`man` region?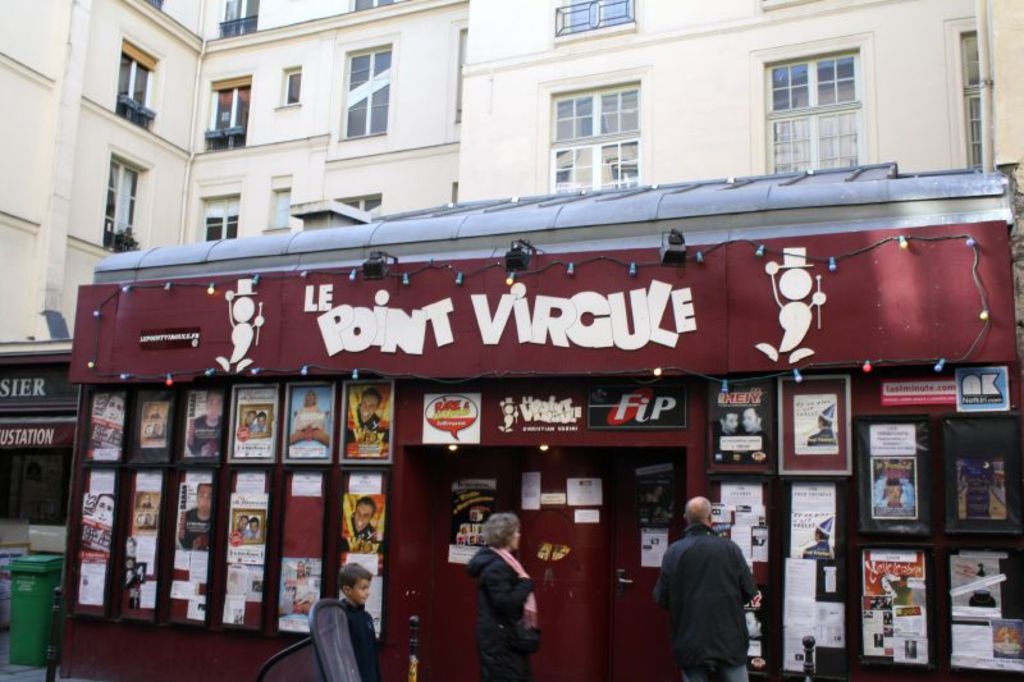
box=[179, 484, 212, 557]
